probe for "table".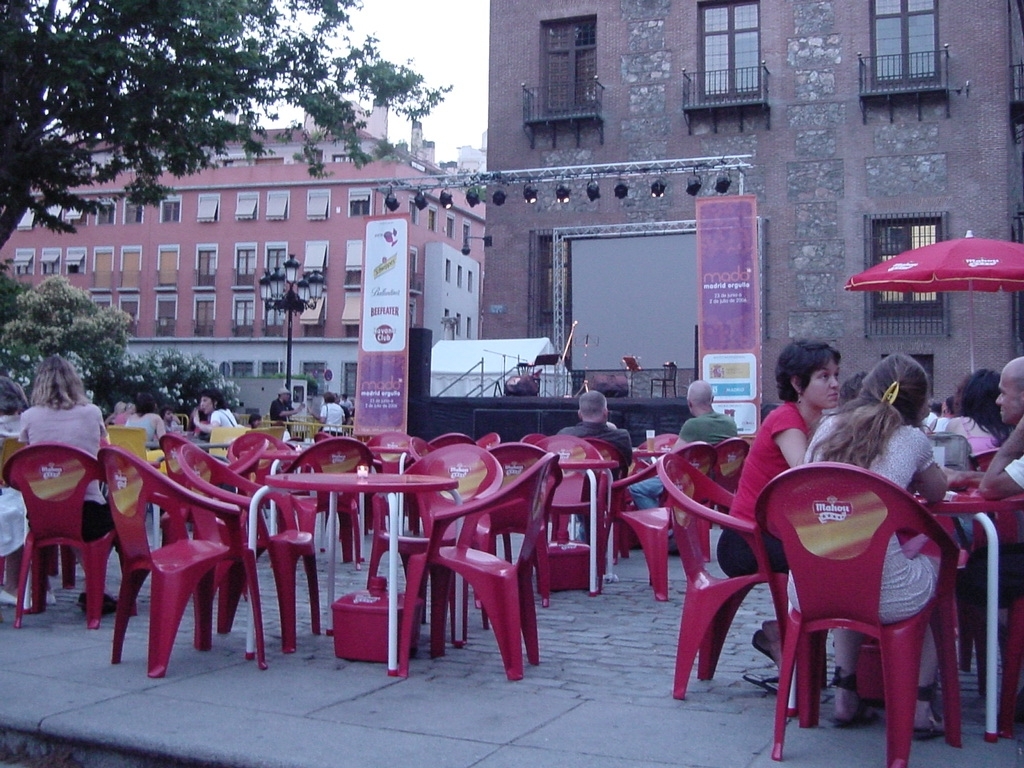
Probe result: [left=242, top=462, right=464, bottom=679].
